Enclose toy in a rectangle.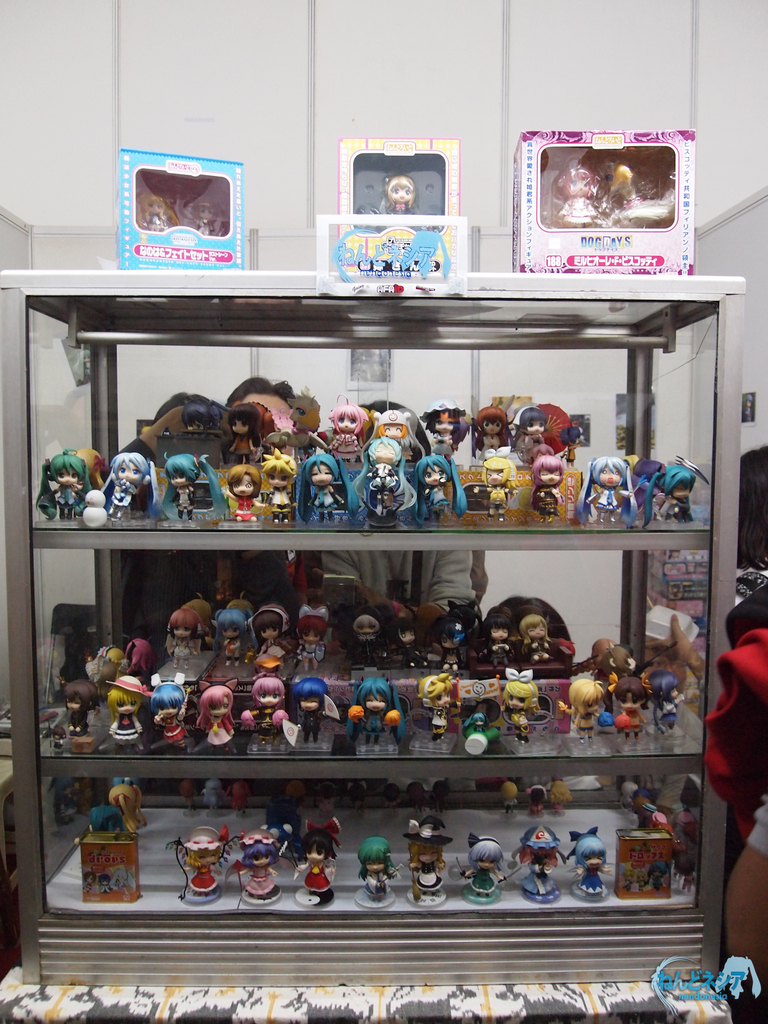
select_region(462, 709, 488, 735).
